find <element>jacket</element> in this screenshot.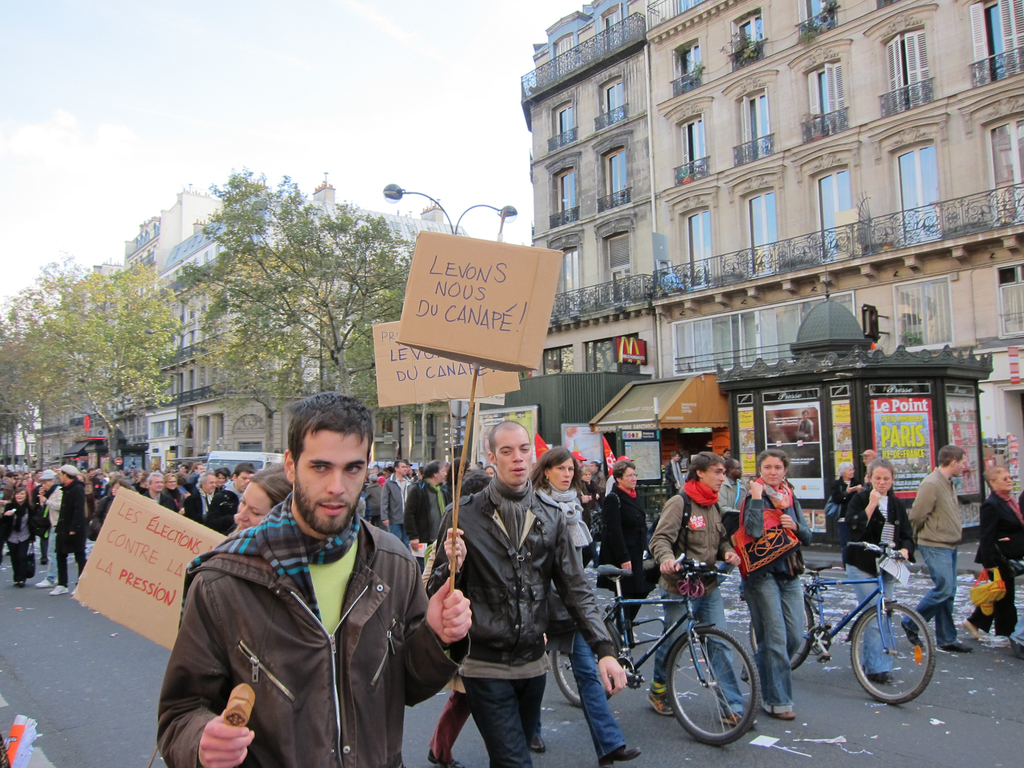
The bounding box for <element>jacket</element> is {"left": 150, "top": 463, "right": 425, "bottom": 767}.
